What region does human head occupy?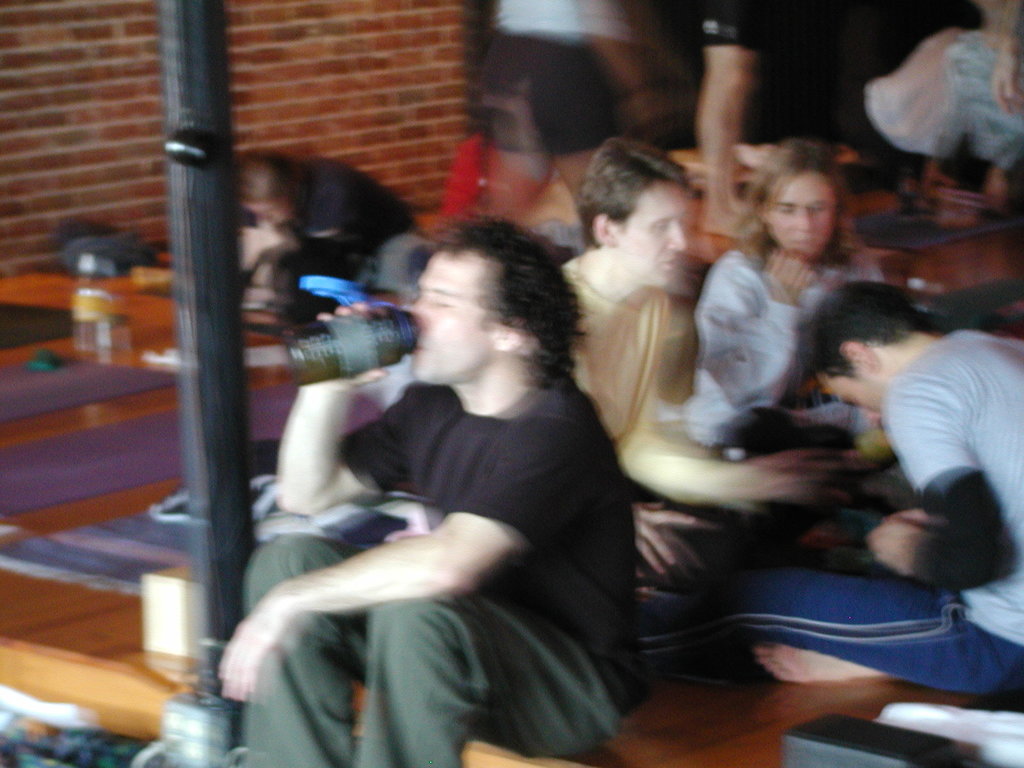
<box>753,135,865,262</box>.
